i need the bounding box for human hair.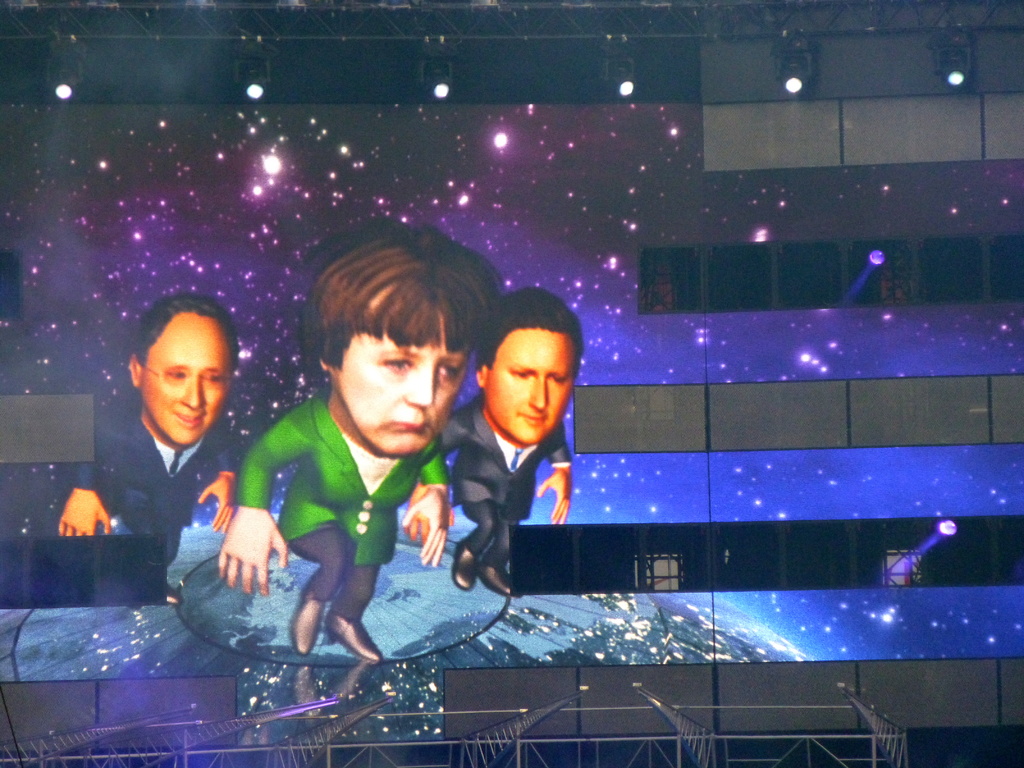
Here it is: box(474, 284, 584, 378).
